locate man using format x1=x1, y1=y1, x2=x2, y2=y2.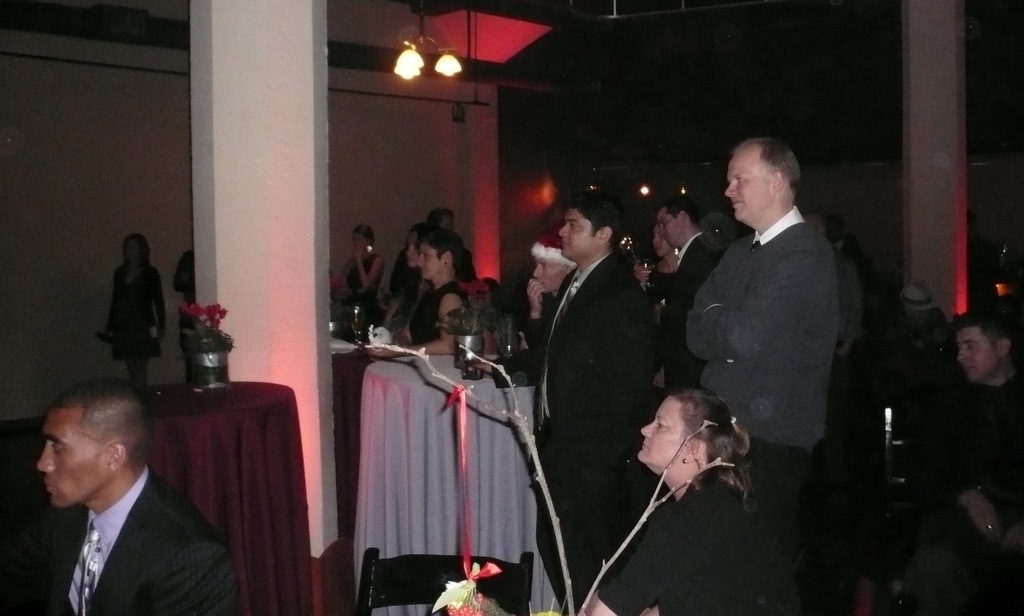
x1=526, y1=200, x2=665, y2=595.
